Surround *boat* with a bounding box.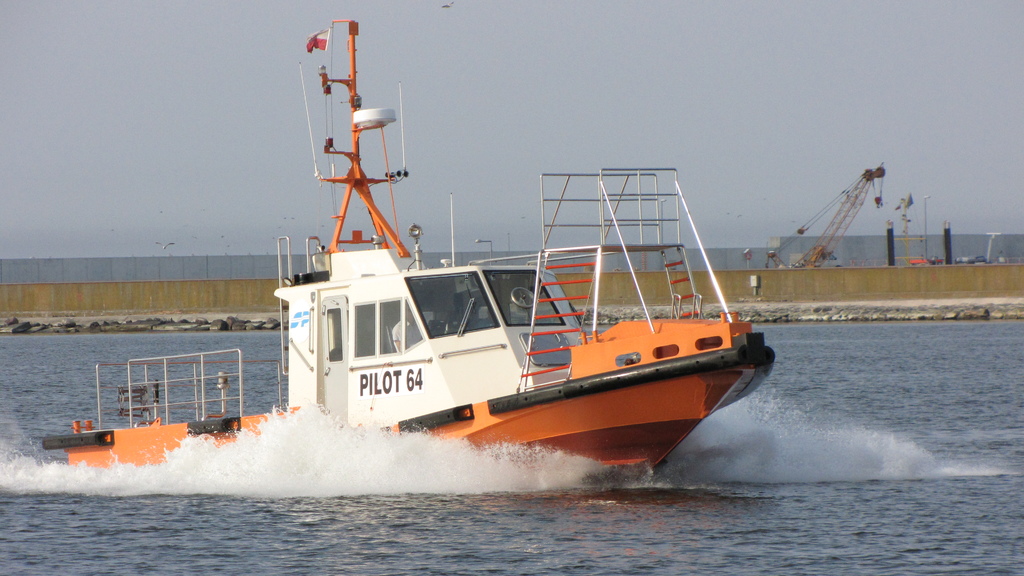
(24,3,773,486).
